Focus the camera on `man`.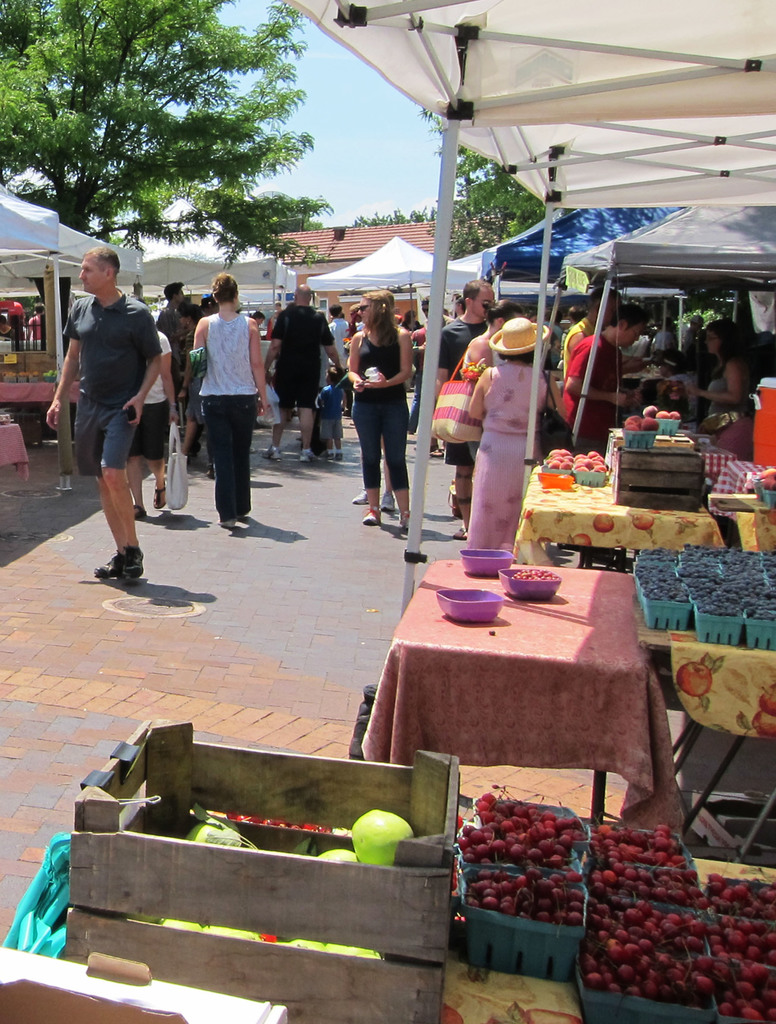
Focus region: {"left": 325, "top": 303, "right": 349, "bottom": 366}.
